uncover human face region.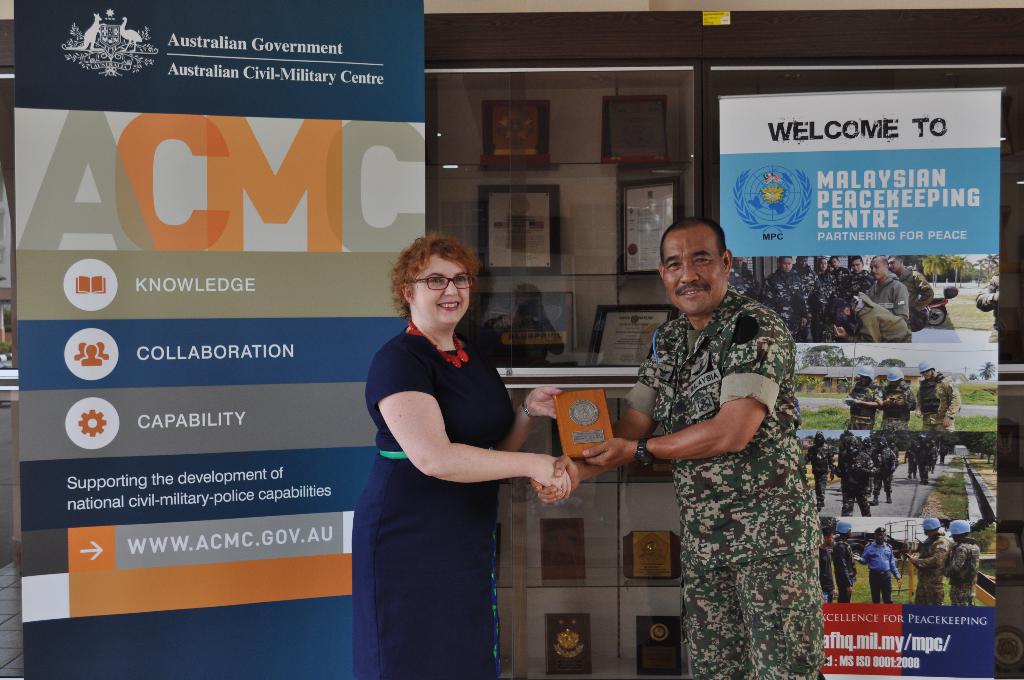
Uncovered: locate(409, 255, 468, 332).
